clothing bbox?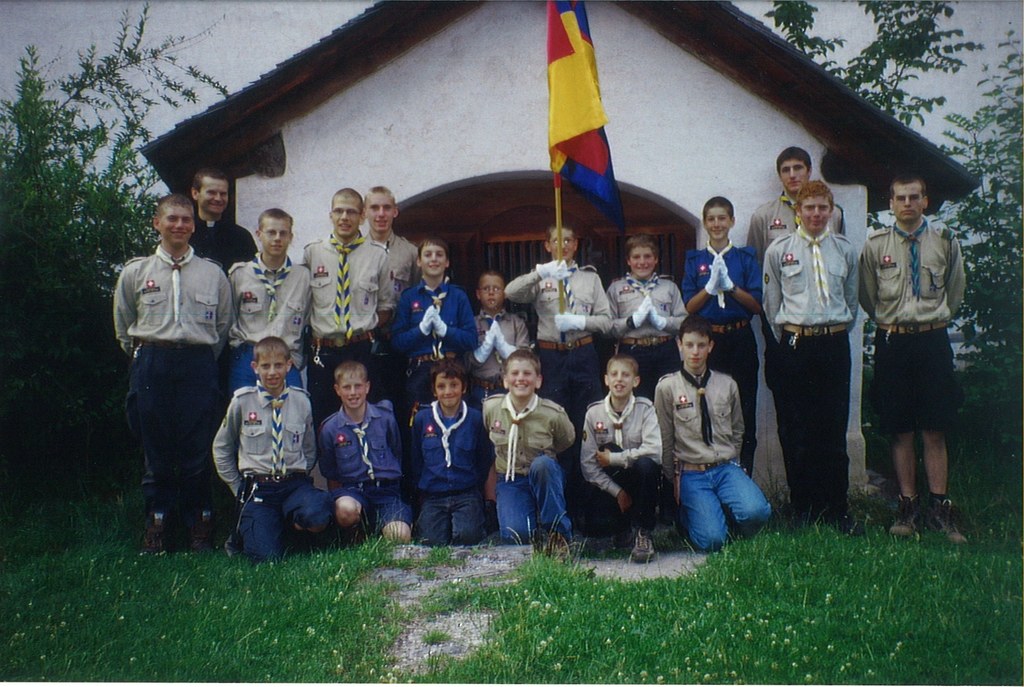
[left=300, top=233, right=399, bottom=395]
